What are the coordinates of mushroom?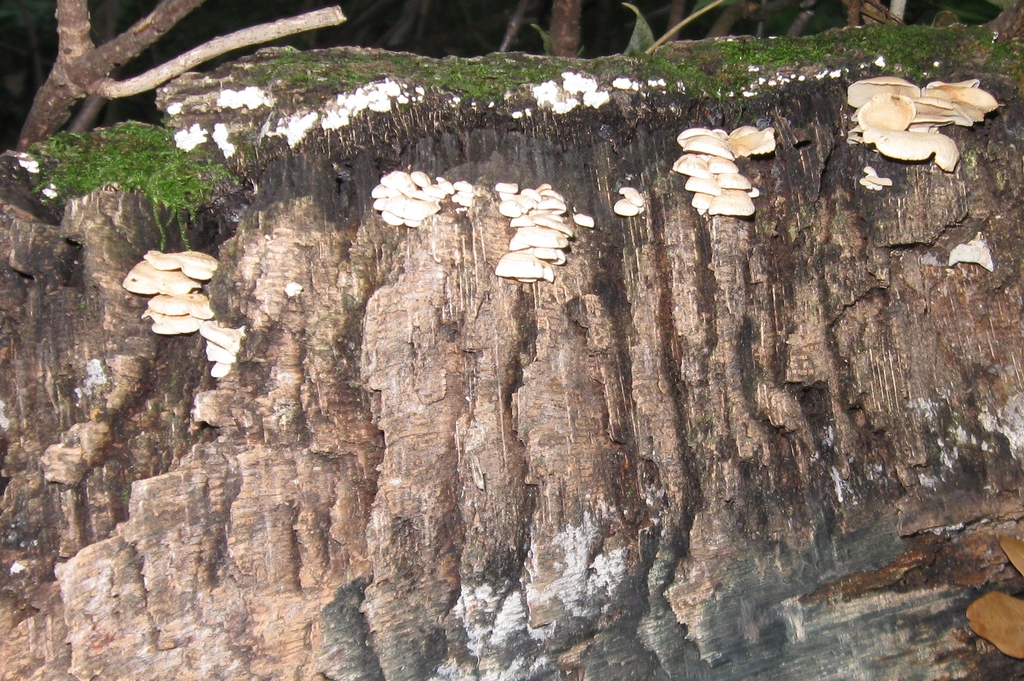
l=609, t=76, r=635, b=88.
